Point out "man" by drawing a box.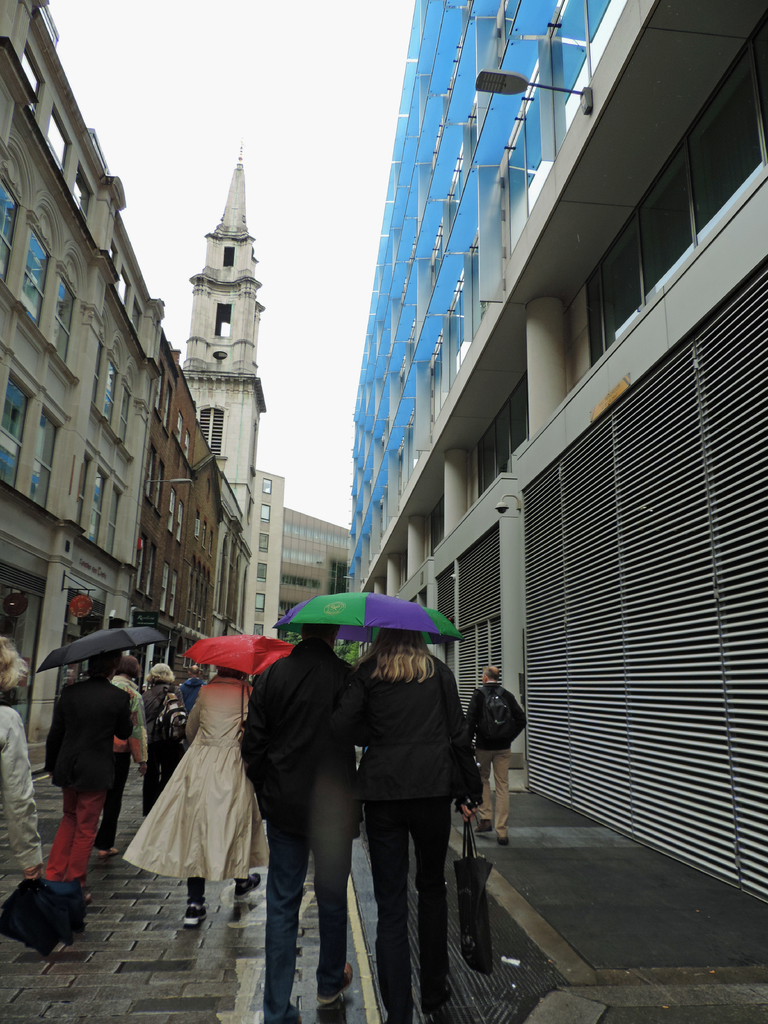
180,661,209,714.
